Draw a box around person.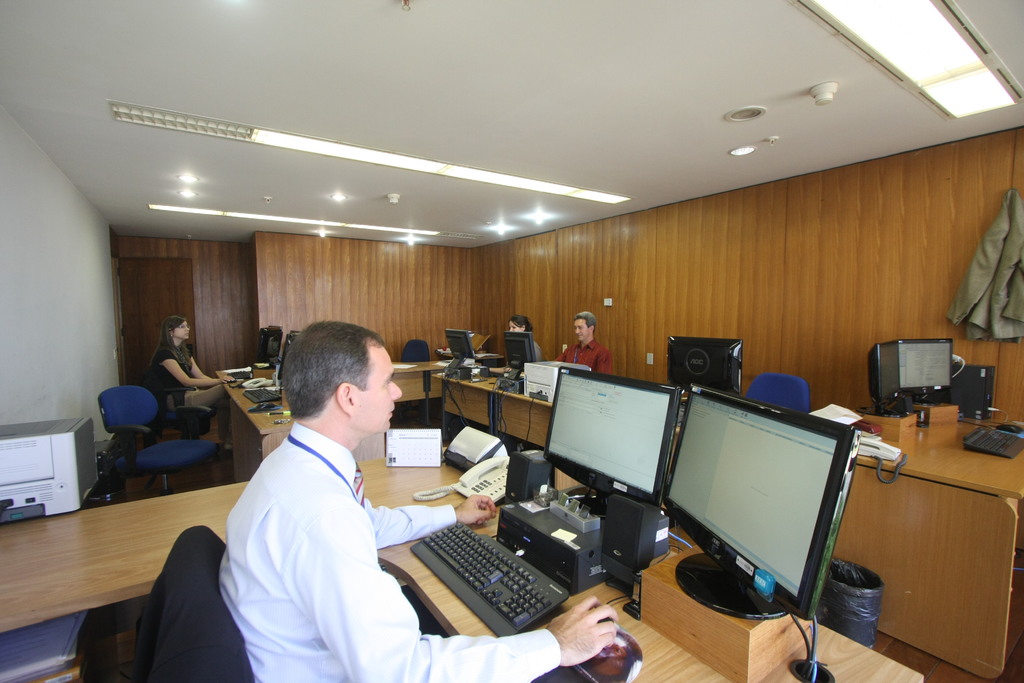
x1=564, y1=315, x2=617, y2=393.
